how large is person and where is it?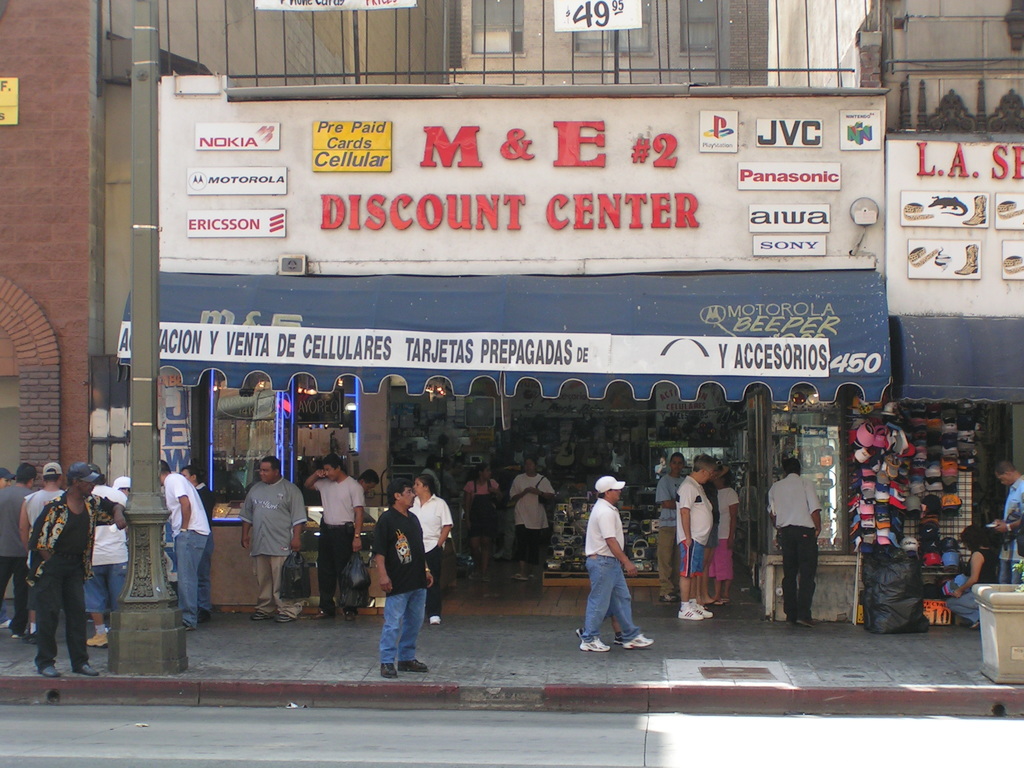
Bounding box: (x1=671, y1=456, x2=719, y2=622).
